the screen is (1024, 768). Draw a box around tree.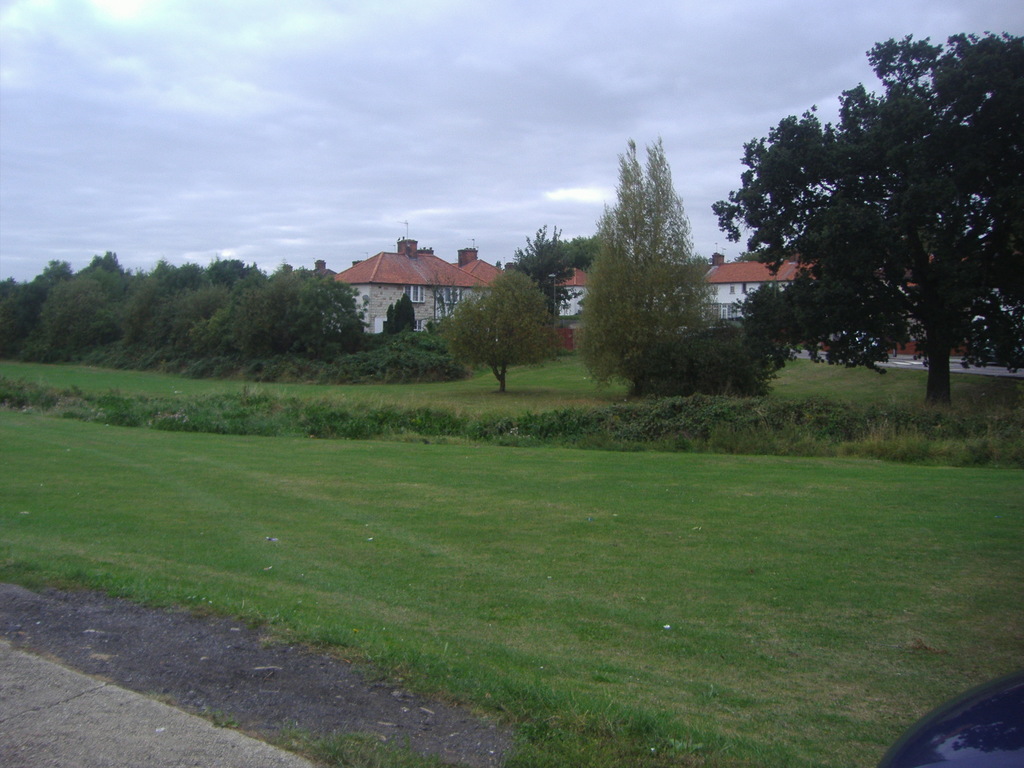
(559,236,620,274).
